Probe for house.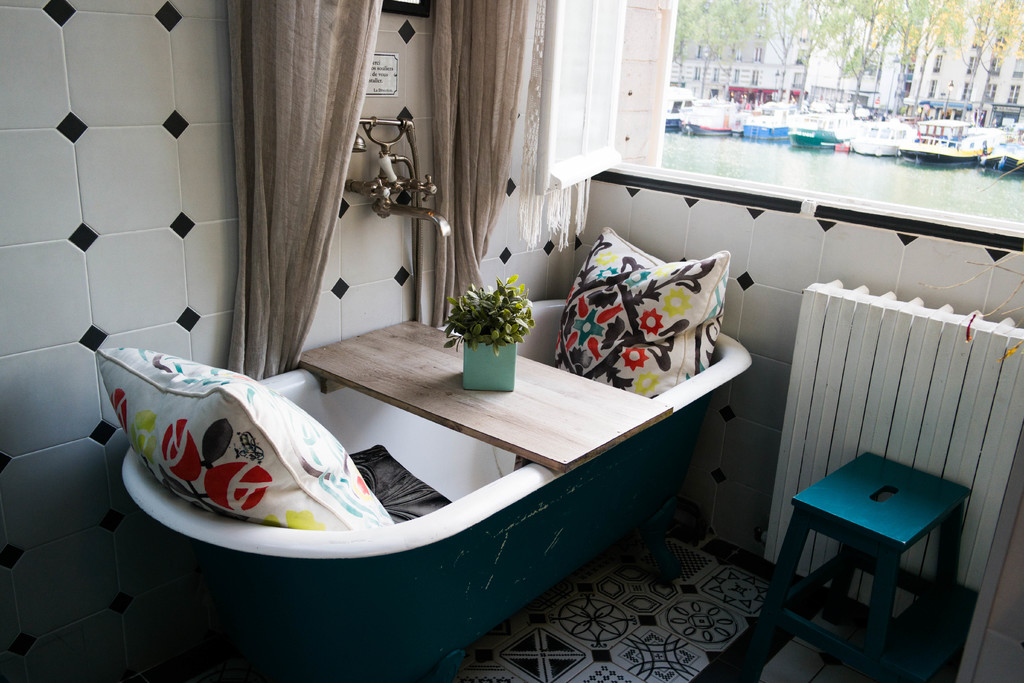
Probe result: bbox=[0, 0, 1023, 682].
